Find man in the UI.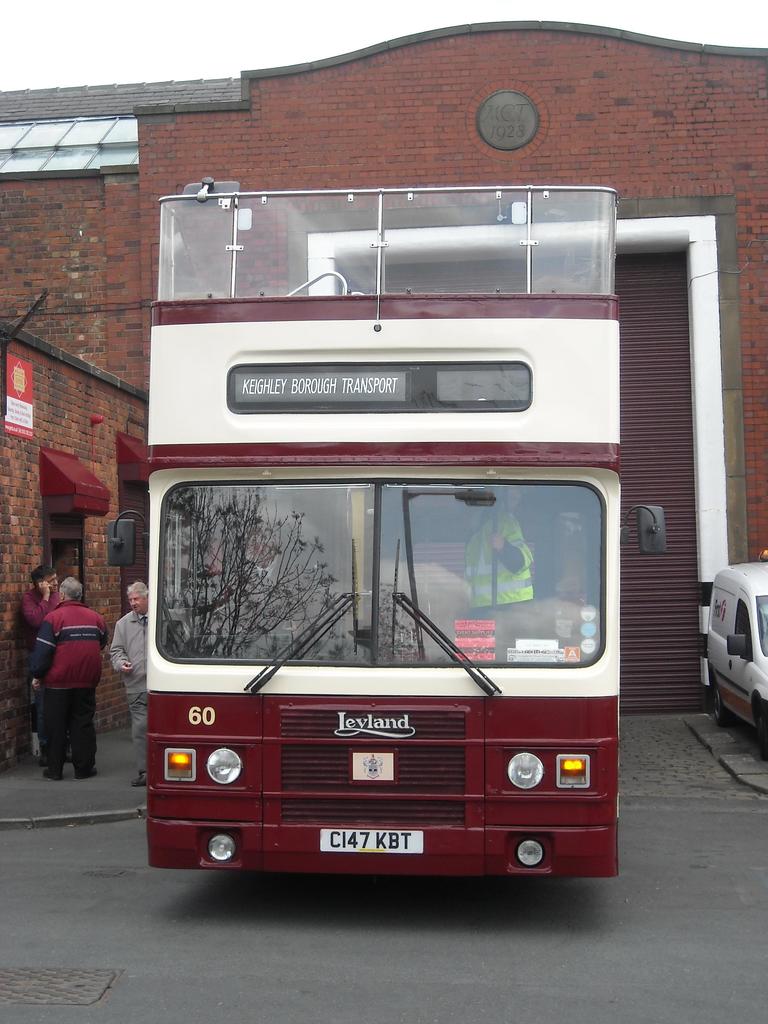
UI element at bbox=[457, 494, 530, 634].
